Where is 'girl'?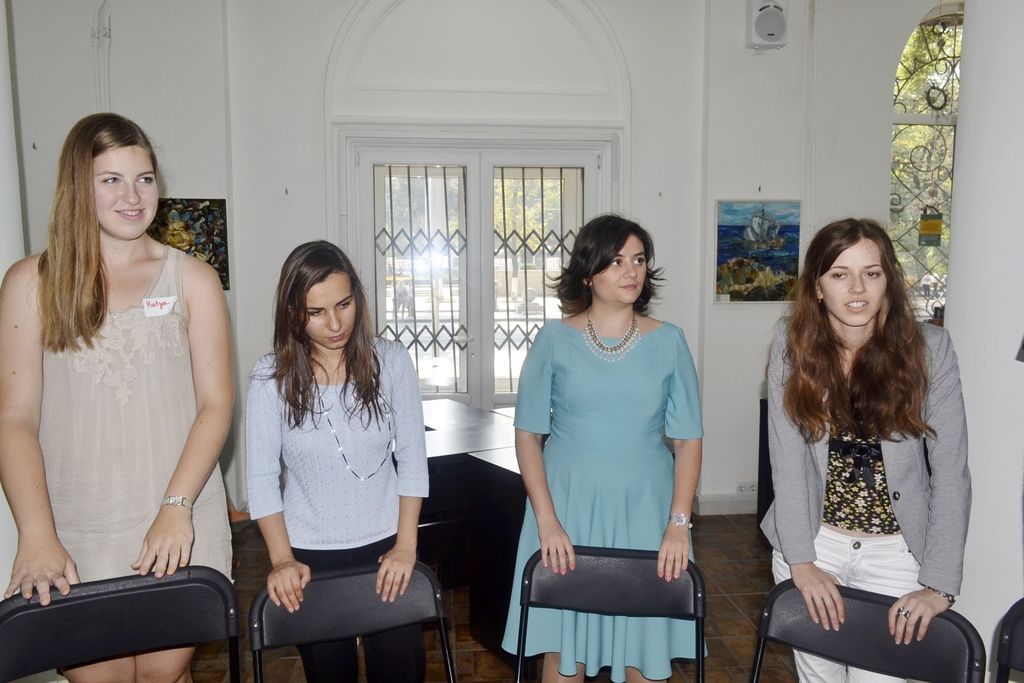
240, 240, 429, 682.
